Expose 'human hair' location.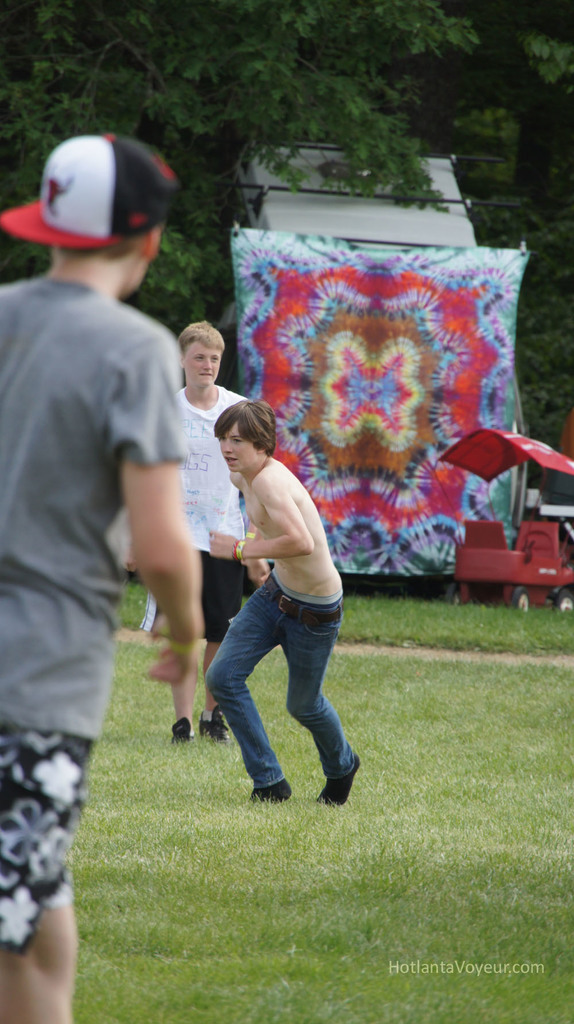
Exposed at rect(213, 399, 276, 455).
